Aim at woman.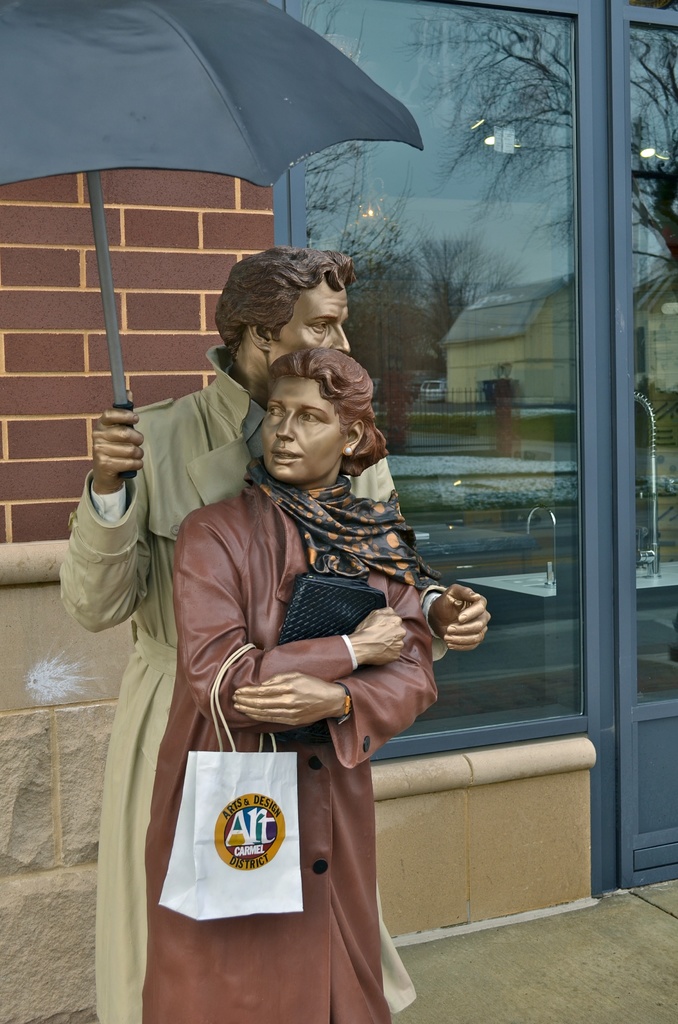
Aimed at {"left": 127, "top": 282, "right": 482, "bottom": 1023}.
